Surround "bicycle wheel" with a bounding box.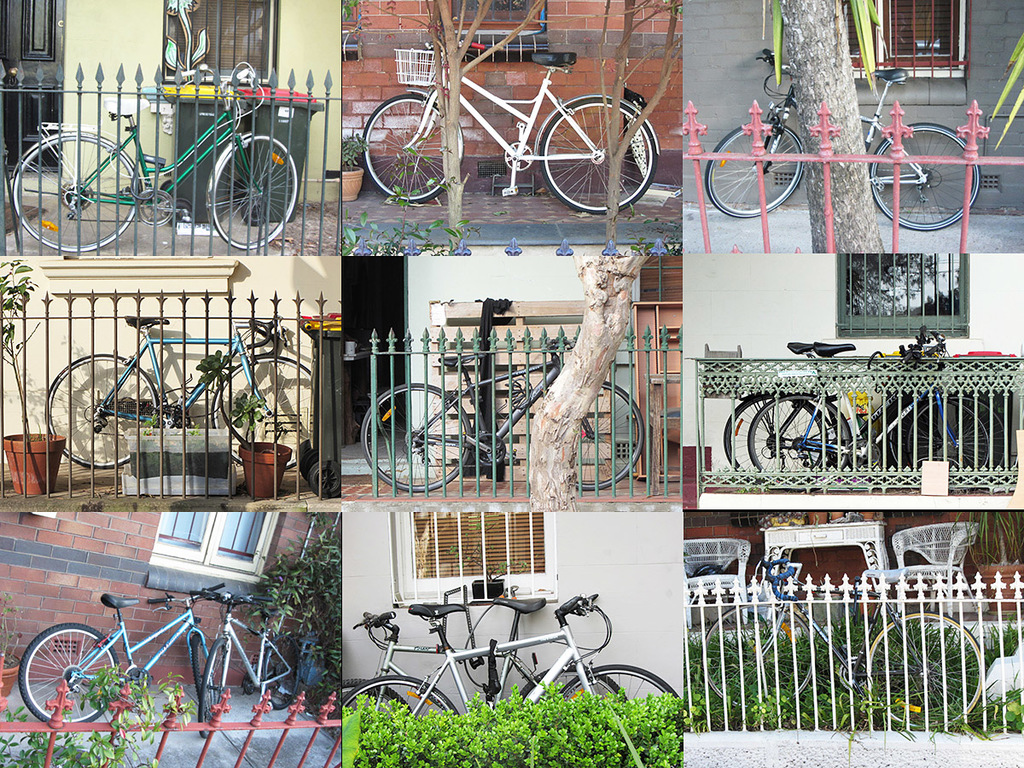
<bbox>362, 92, 449, 205</bbox>.
